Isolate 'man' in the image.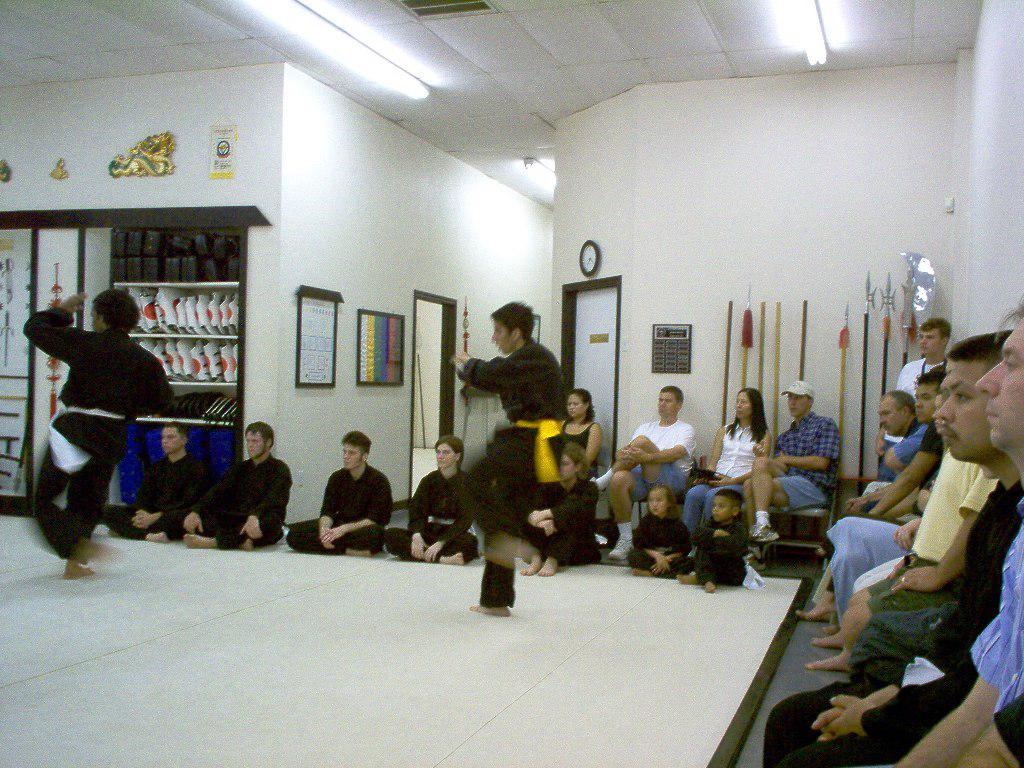
Isolated region: {"x1": 285, "y1": 428, "x2": 390, "y2": 560}.
